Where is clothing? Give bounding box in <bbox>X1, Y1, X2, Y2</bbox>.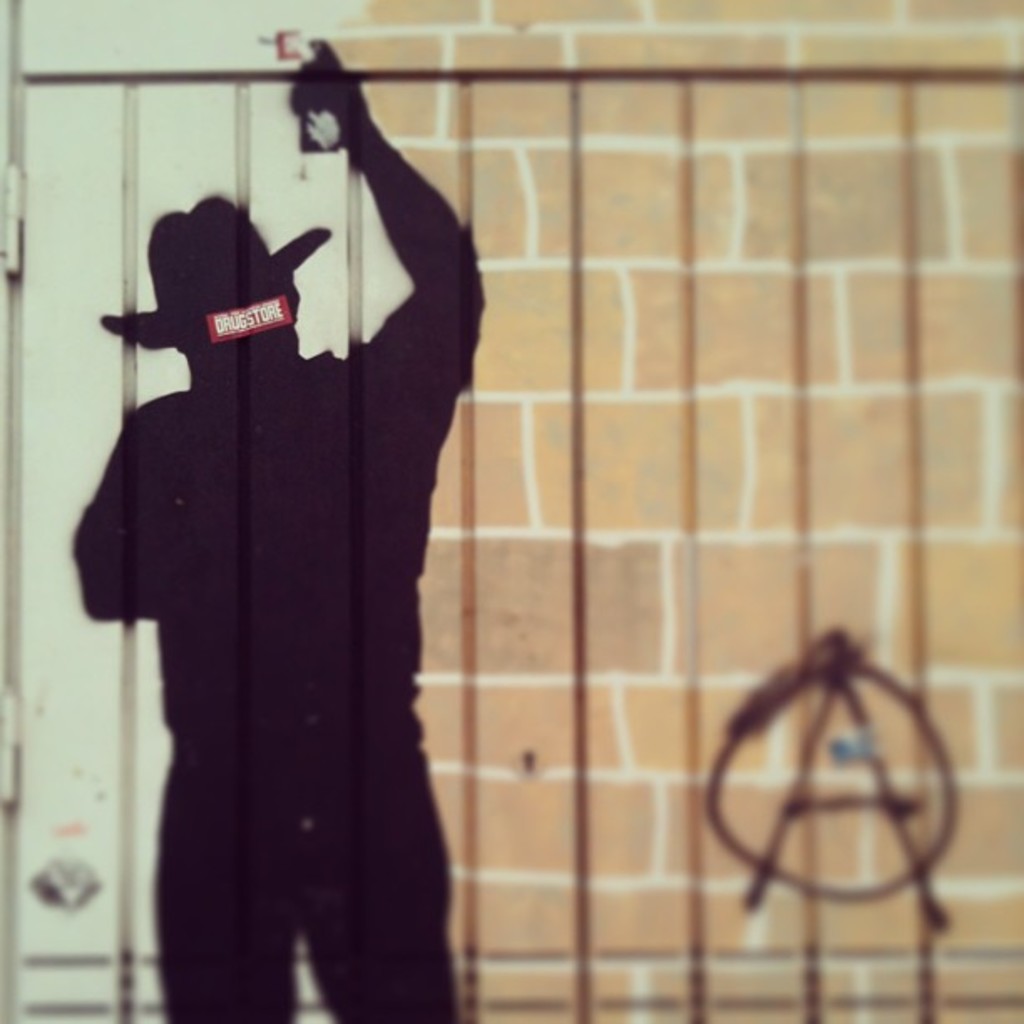
<bbox>69, 226, 485, 1022</bbox>.
